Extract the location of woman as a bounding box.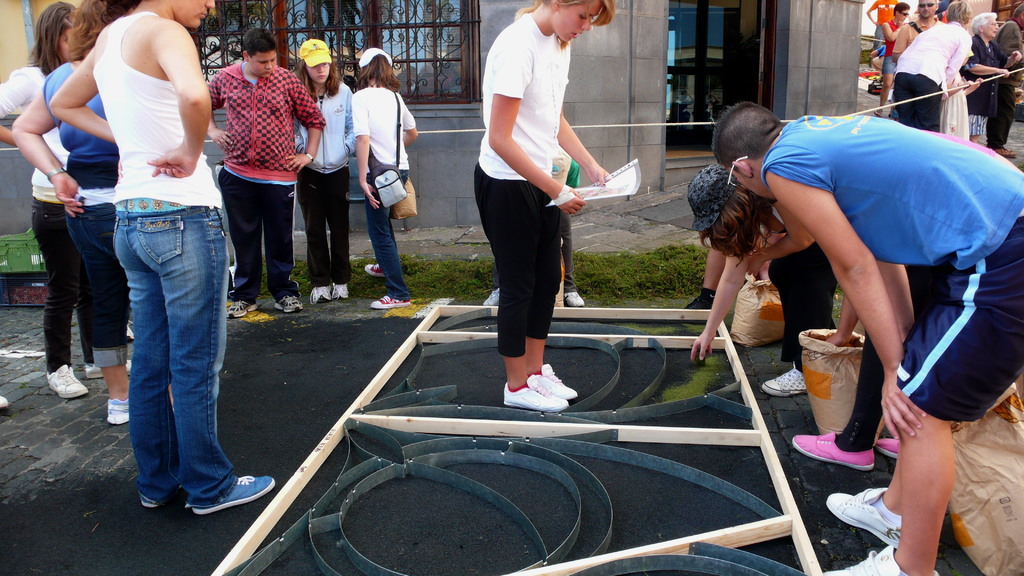
bbox=(478, 0, 609, 407).
